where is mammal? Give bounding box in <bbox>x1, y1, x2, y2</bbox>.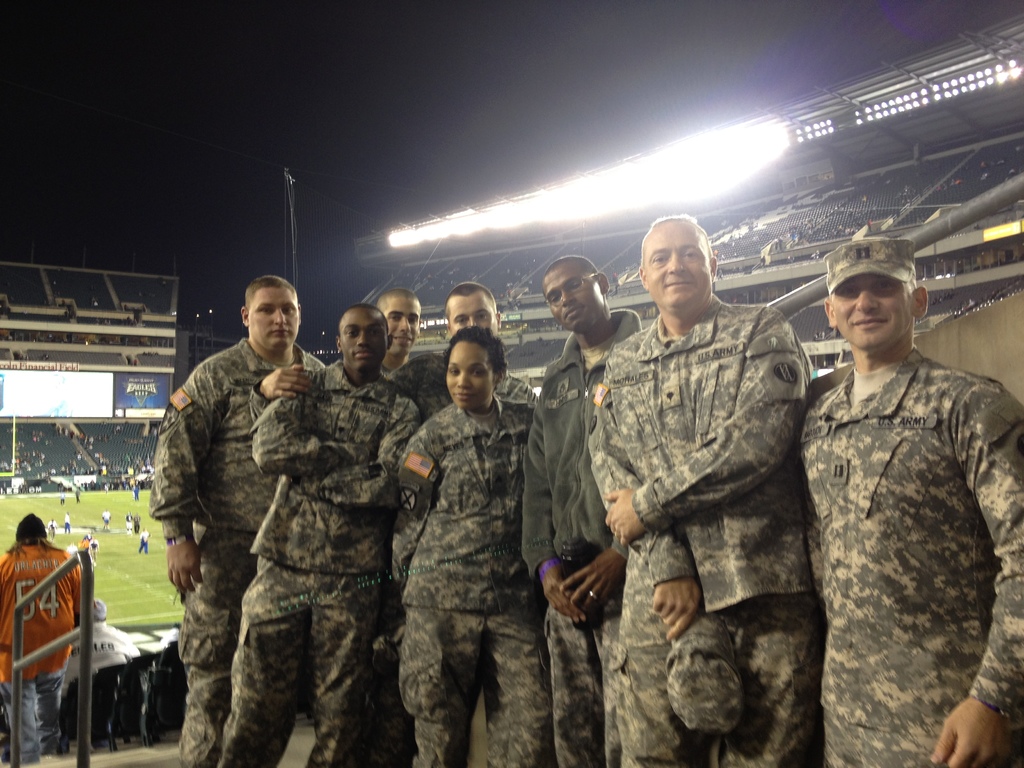
<bbox>77, 536, 82, 550</bbox>.
